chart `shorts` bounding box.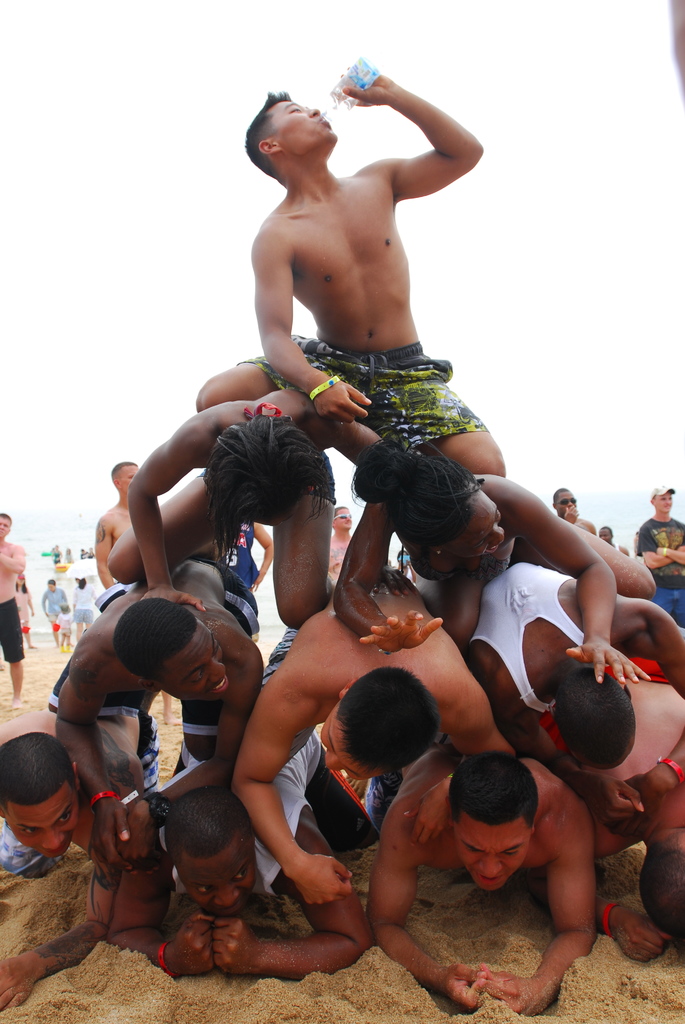
Charted: (233, 340, 491, 453).
